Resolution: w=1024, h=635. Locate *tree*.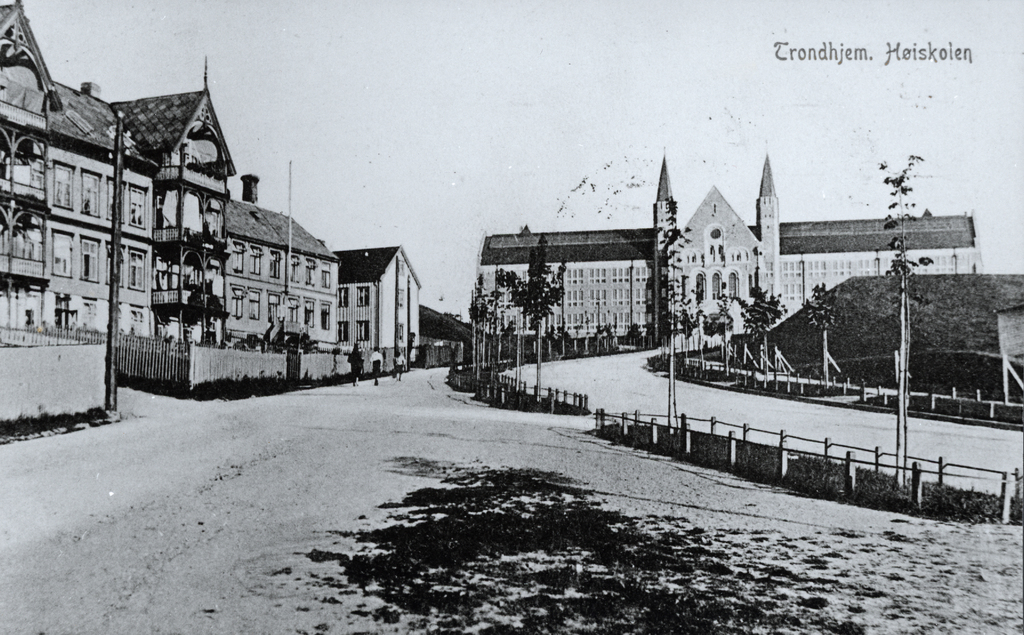
742,288,786,369.
